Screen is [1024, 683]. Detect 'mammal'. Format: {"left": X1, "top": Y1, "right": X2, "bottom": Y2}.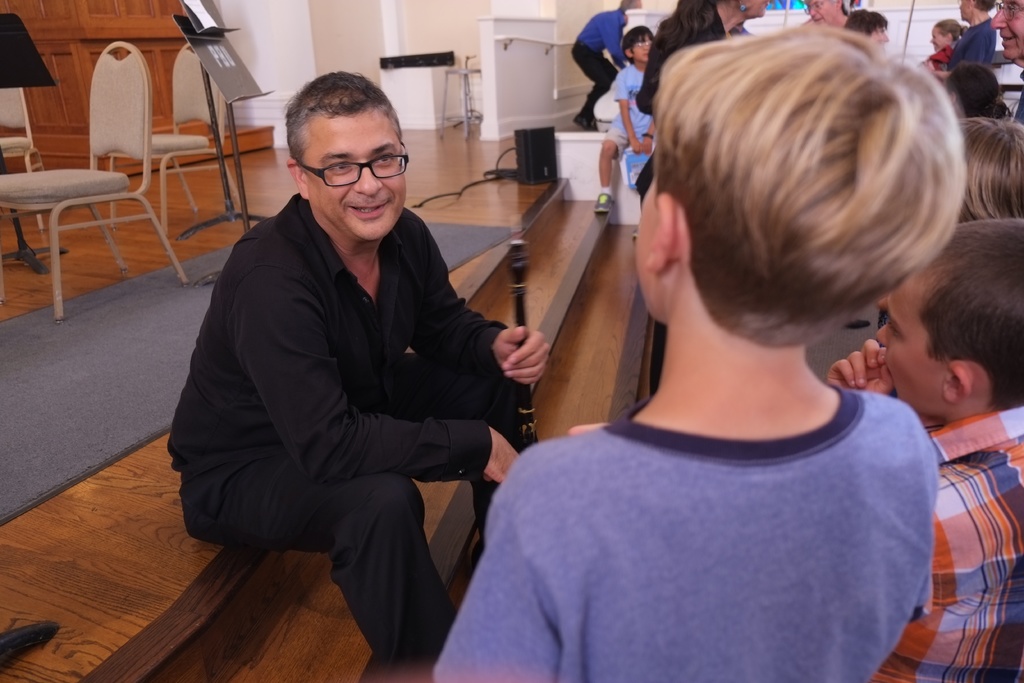
{"left": 945, "top": 62, "right": 1016, "bottom": 120}.
